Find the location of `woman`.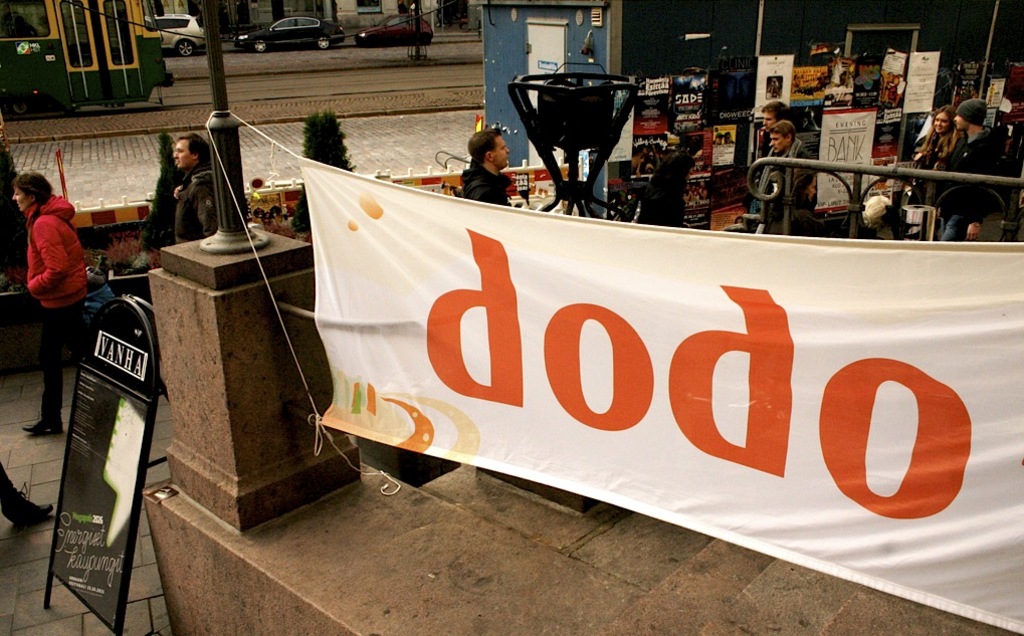
Location: <bbox>7, 149, 93, 425</bbox>.
